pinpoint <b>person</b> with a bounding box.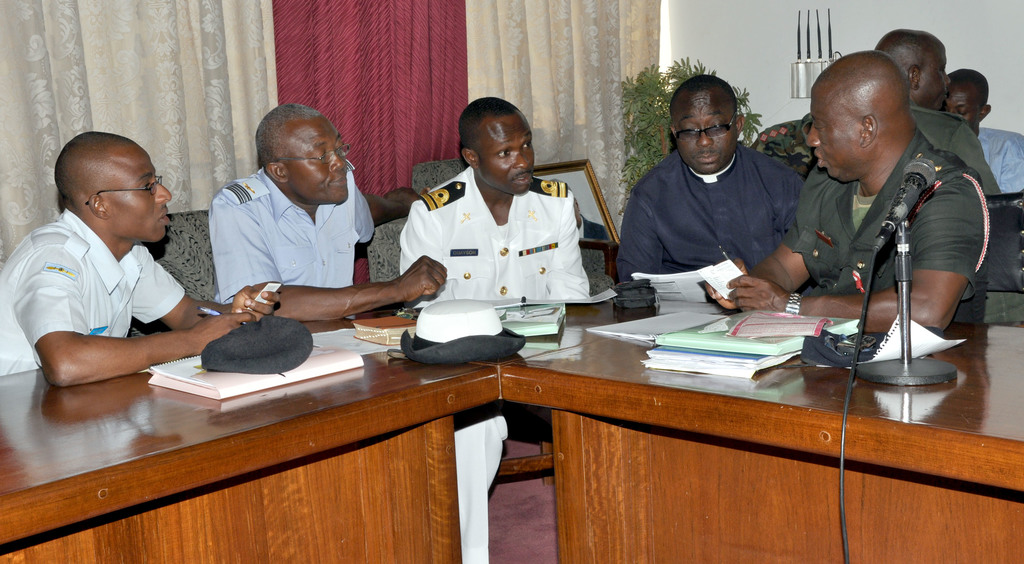
207 100 447 319.
